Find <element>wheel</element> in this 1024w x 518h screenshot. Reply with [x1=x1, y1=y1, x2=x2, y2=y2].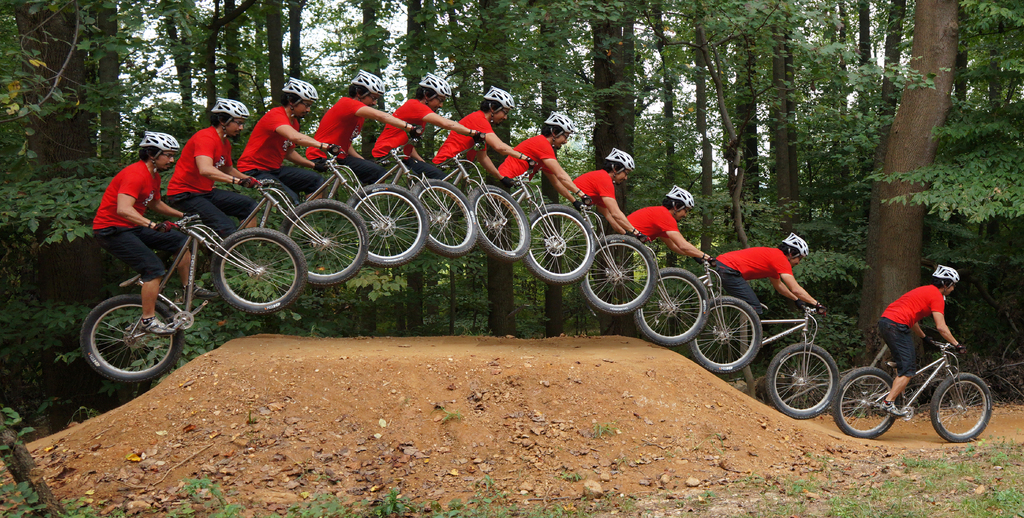
[x1=576, y1=227, x2=656, y2=316].
